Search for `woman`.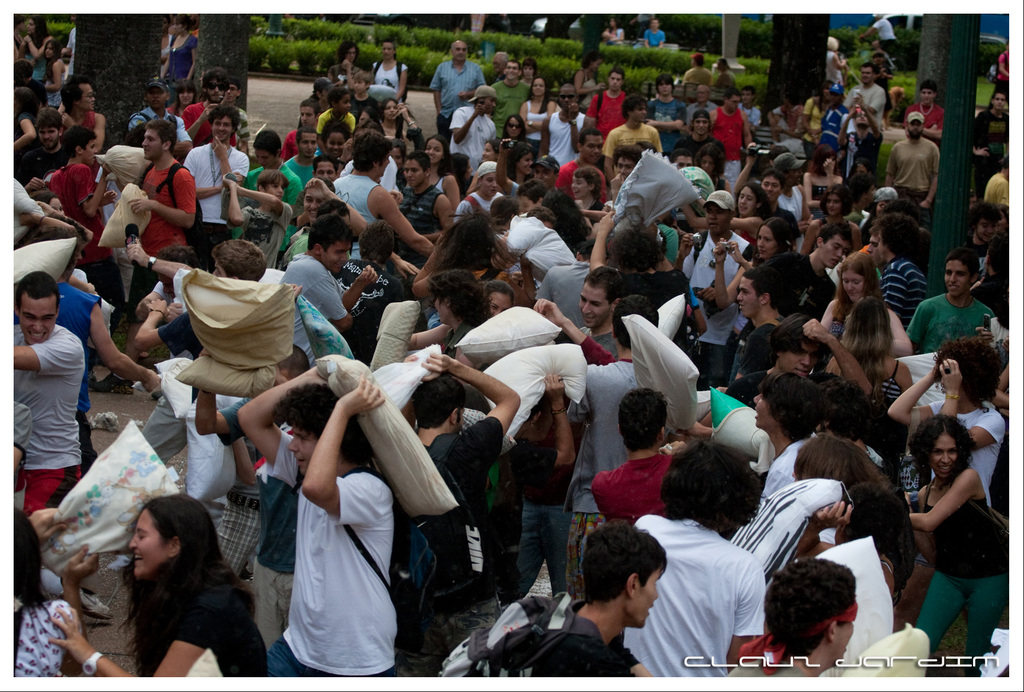
Found at x1=168 y1=77 x2=196 y2=108.
